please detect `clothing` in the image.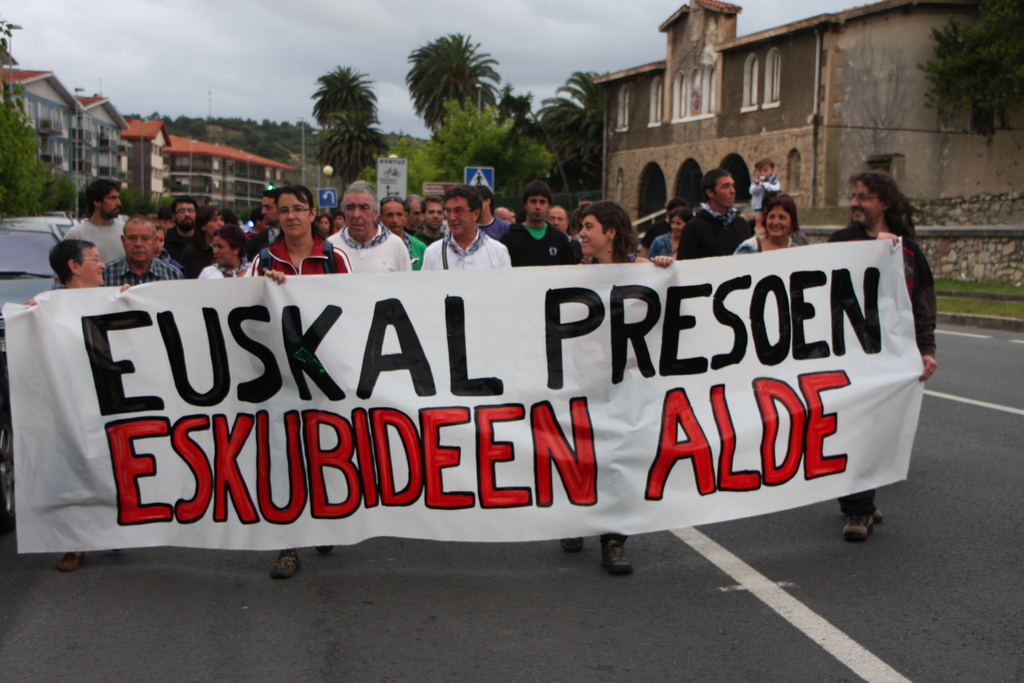
rect(497, 222, 571, 265).
